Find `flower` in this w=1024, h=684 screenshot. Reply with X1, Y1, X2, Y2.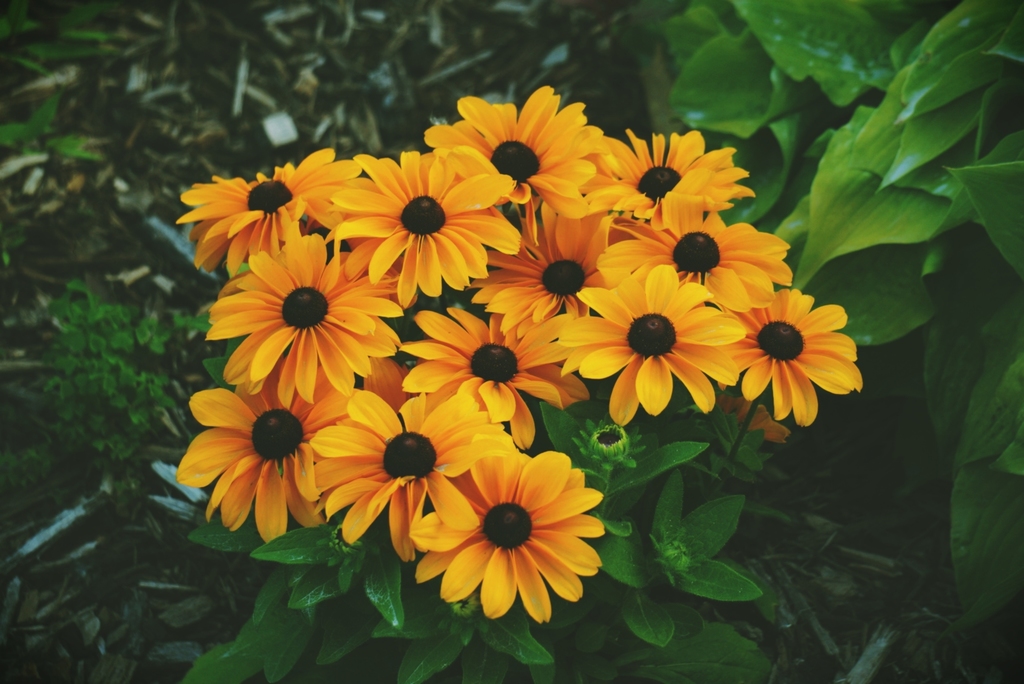
612, 201, 791, 298.
